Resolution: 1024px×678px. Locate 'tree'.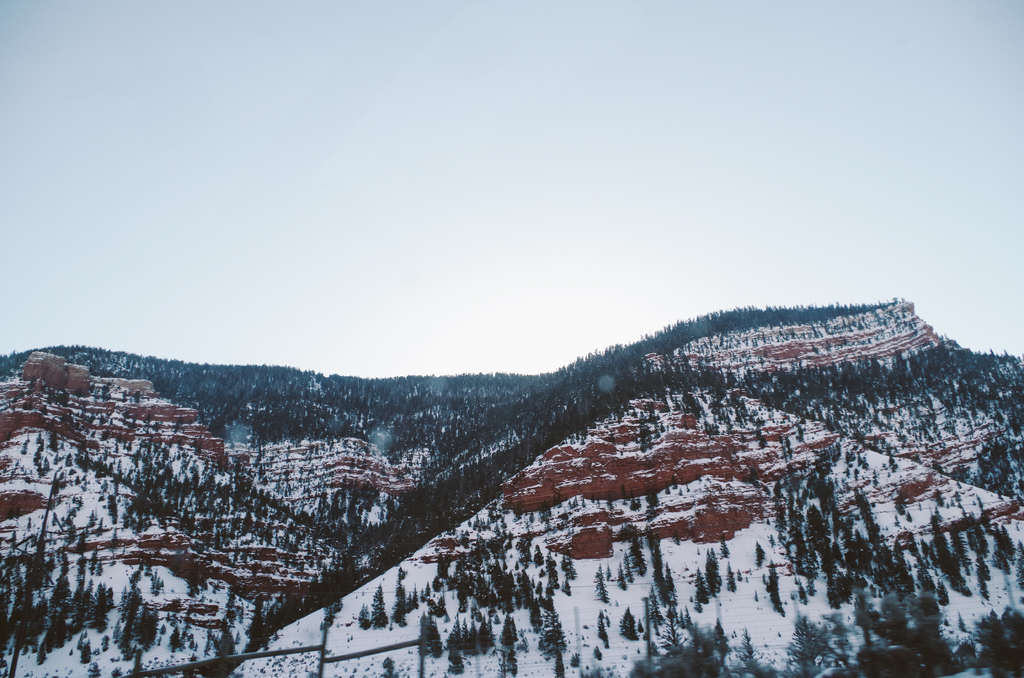
detection(169, 625, 181, 649).
